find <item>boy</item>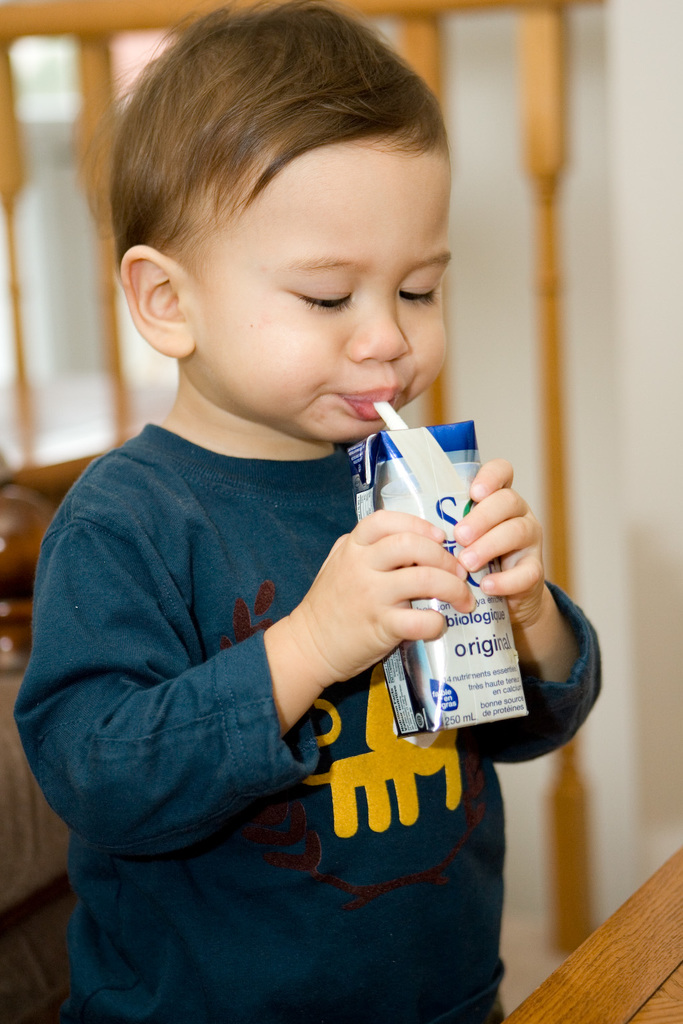
(40, 37, 532, 1023)
